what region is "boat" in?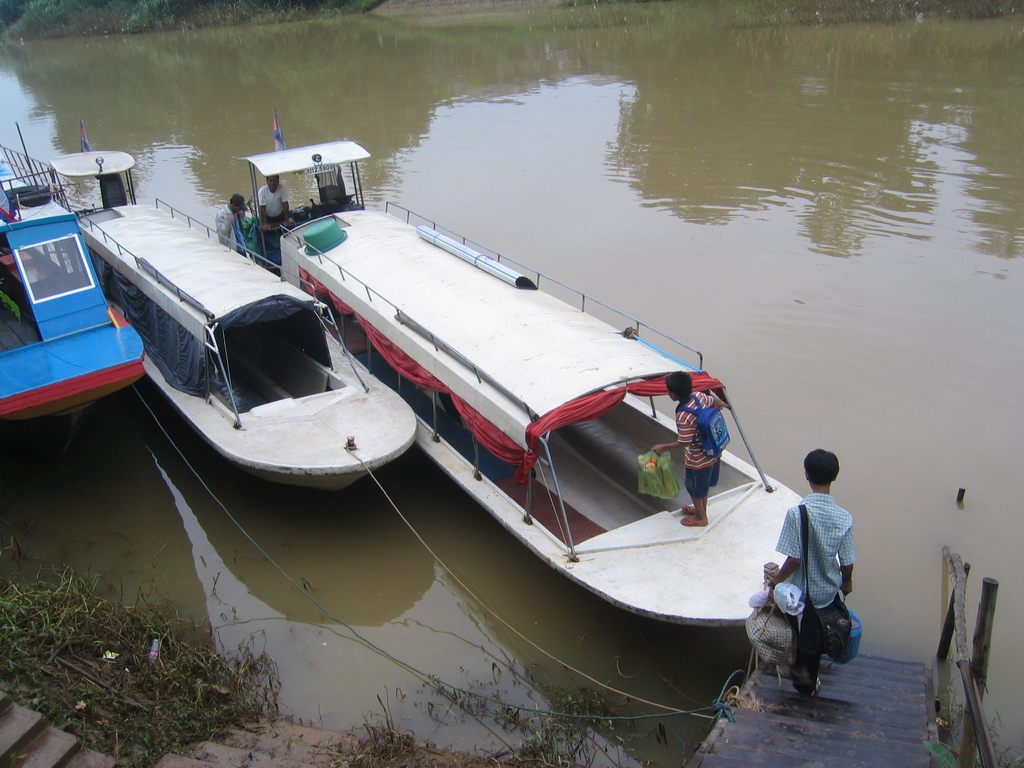
51 122 425 508.
